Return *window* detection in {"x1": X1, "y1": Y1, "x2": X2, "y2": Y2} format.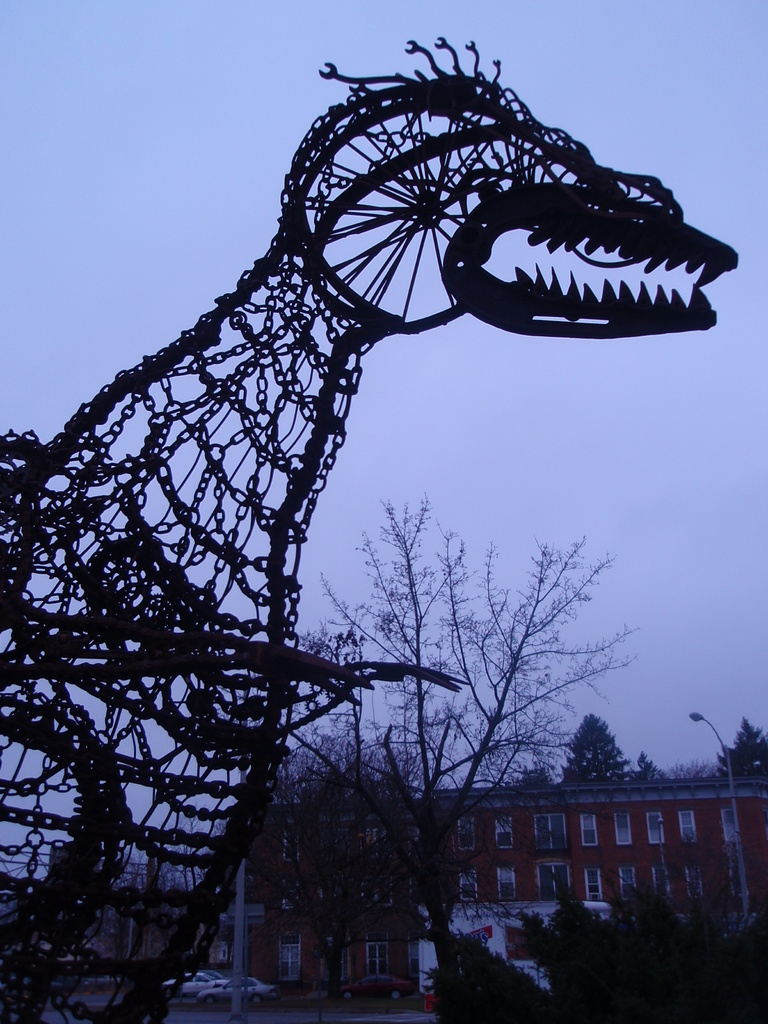
{"x1": 618, "y1": 867, "x2": 637, "y2": 899}.
